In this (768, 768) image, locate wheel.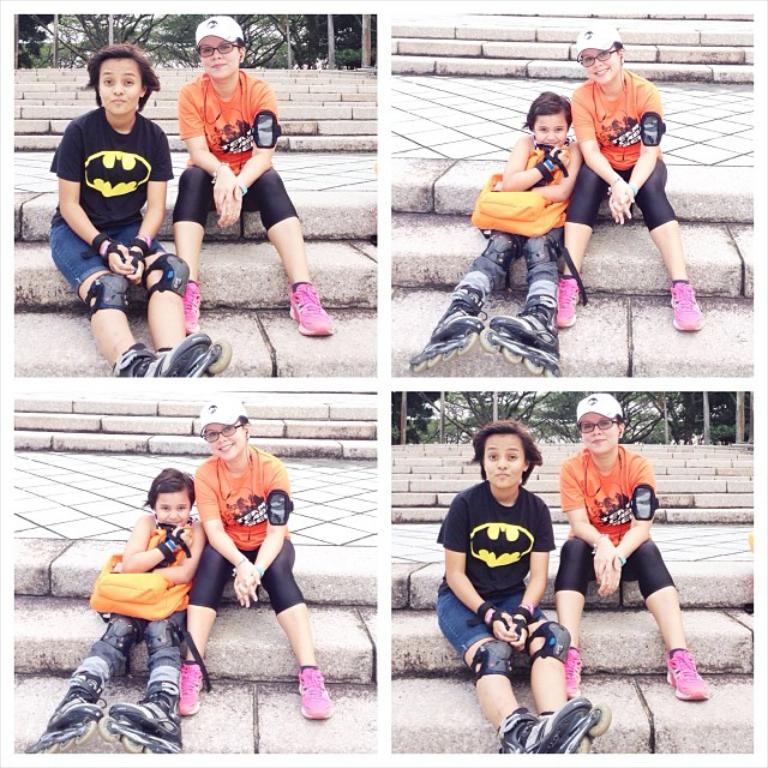
Bounding box: Rect(44, 743, 61, 752).
